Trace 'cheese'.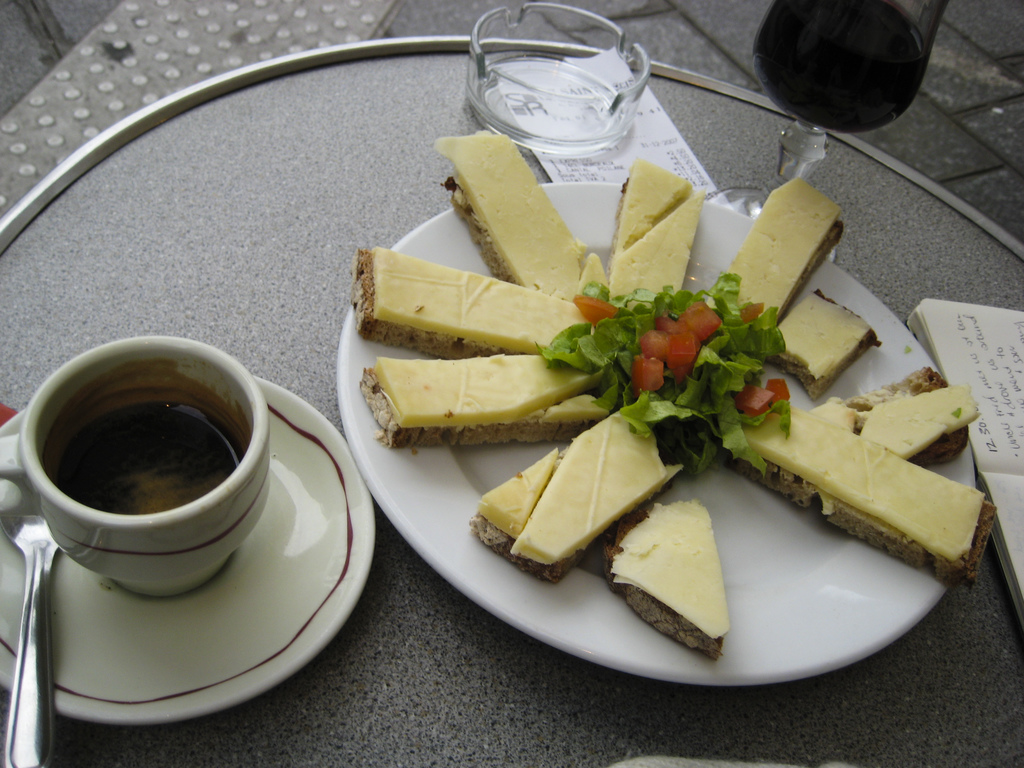
Traced to <region>739, 396, 993, 563</region>.
